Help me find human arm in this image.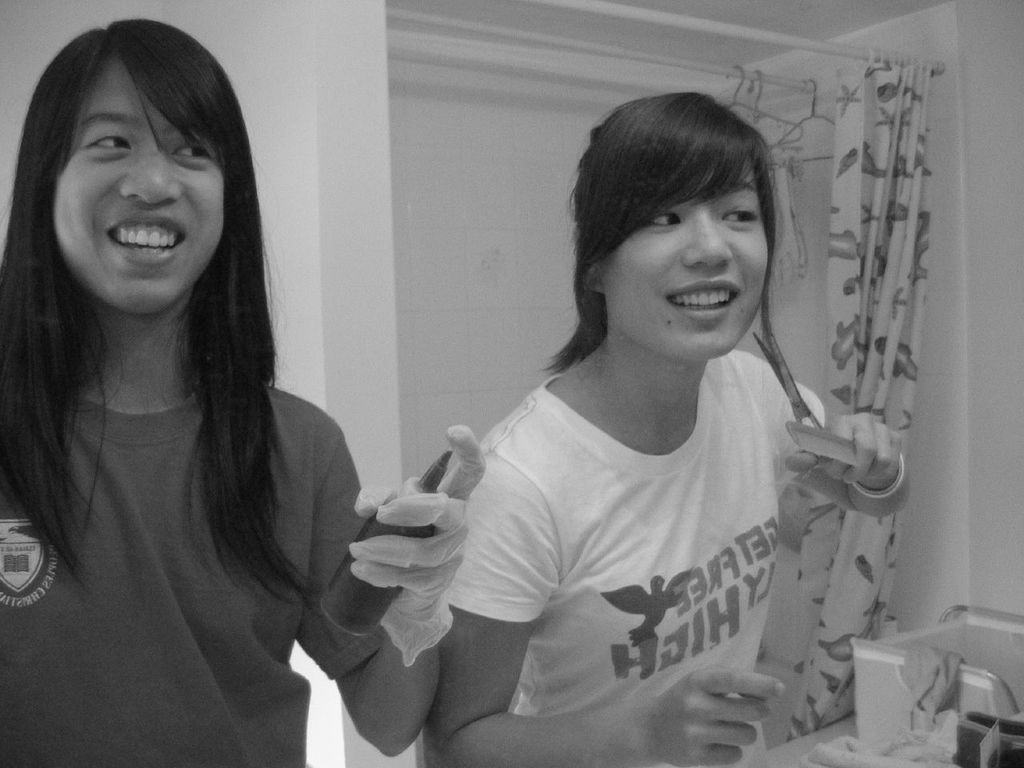
Found it: l=415, t=450, r=786, b=767.
